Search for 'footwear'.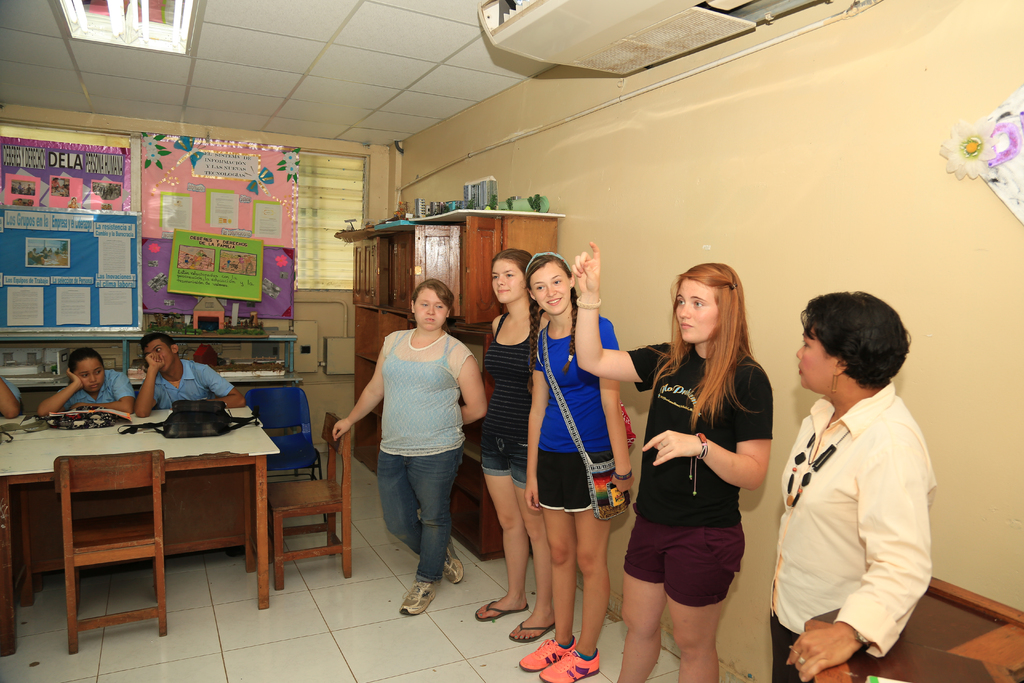
Found at 473 602 525 620.
